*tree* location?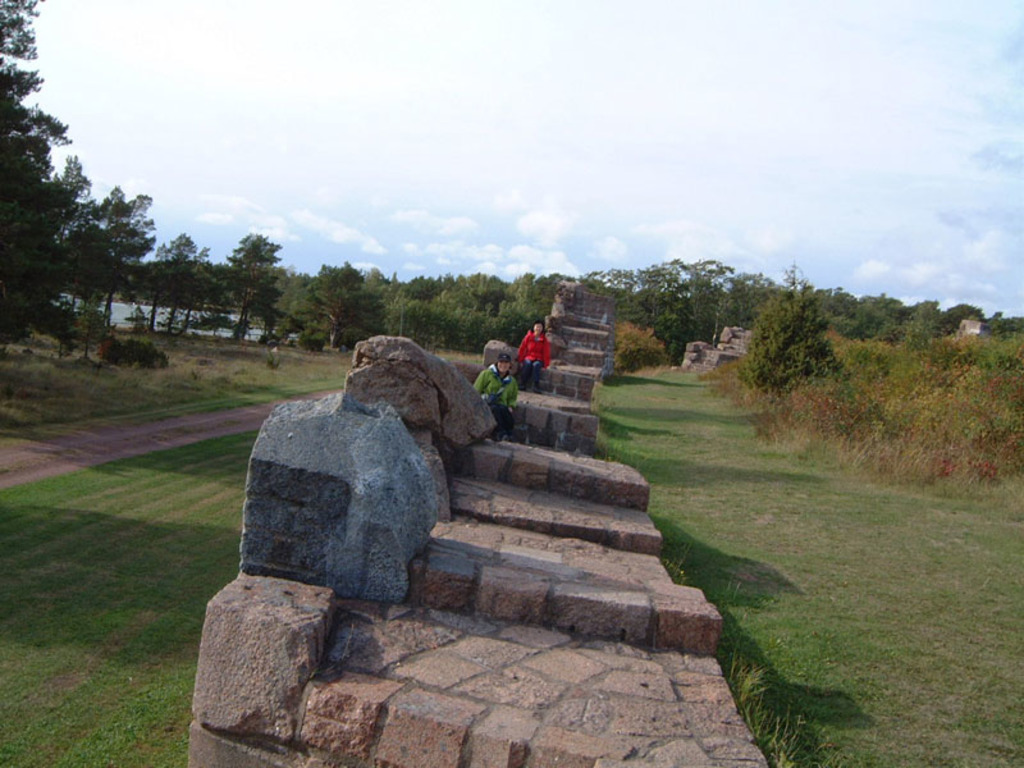
[x1=502, y1=271, x2=536, y2=307]
